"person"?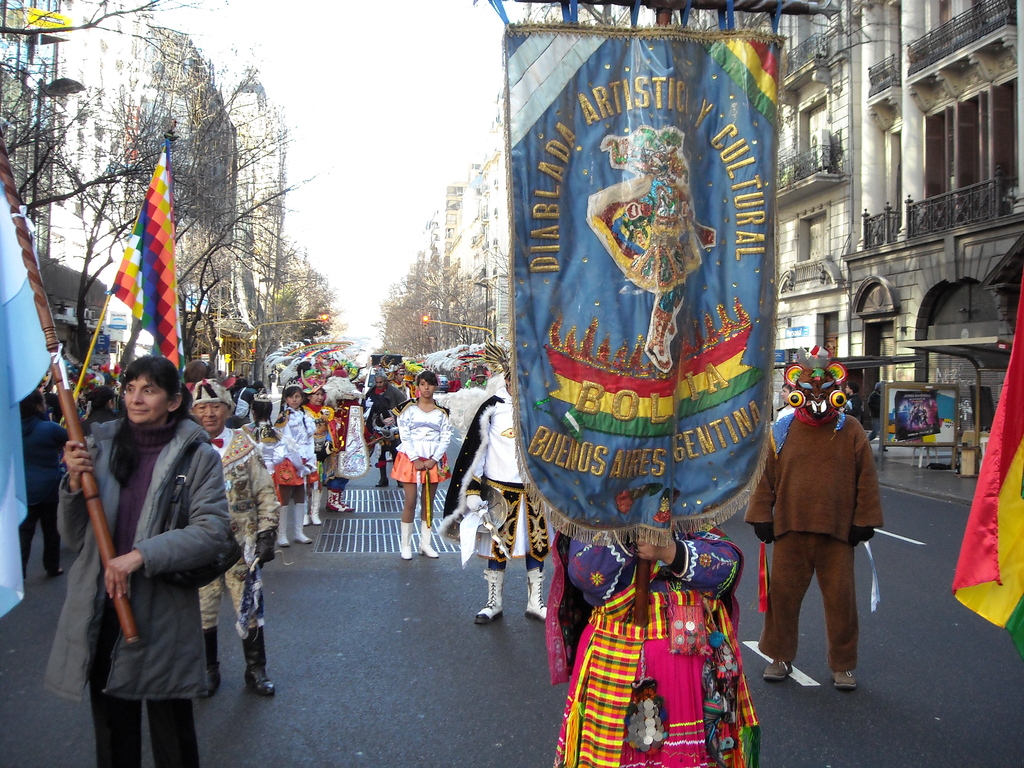
l=739, t=344, r=888, b=685
